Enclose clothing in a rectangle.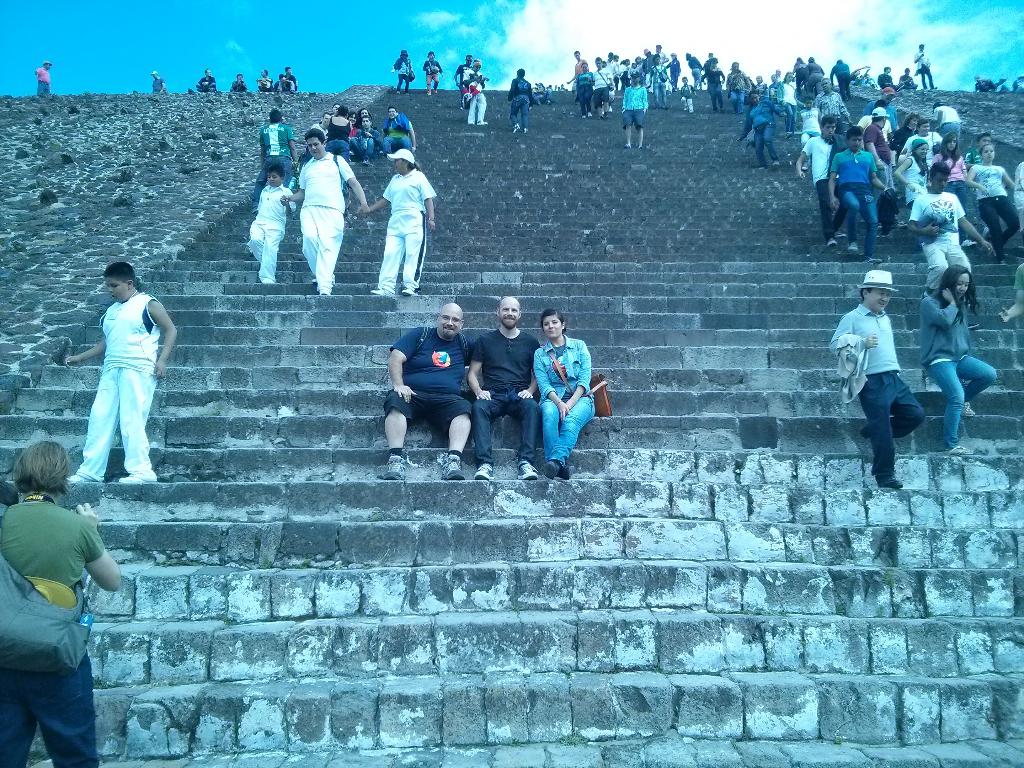
box=[829, 151, 885, 257].
